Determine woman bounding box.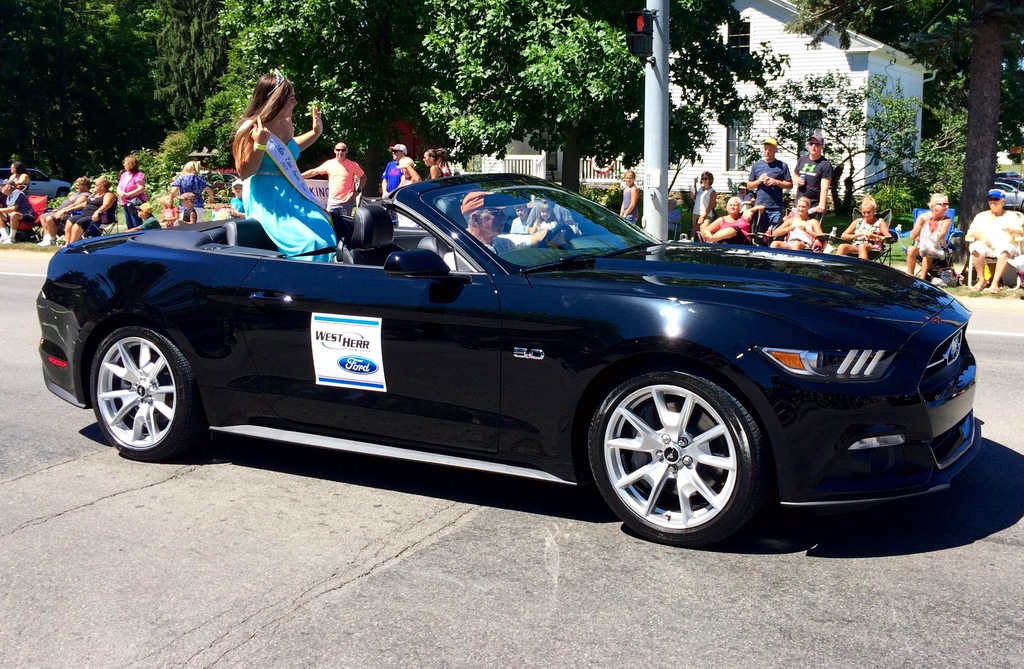
Determined: left=0, top=161, right=35, bottom=209.
